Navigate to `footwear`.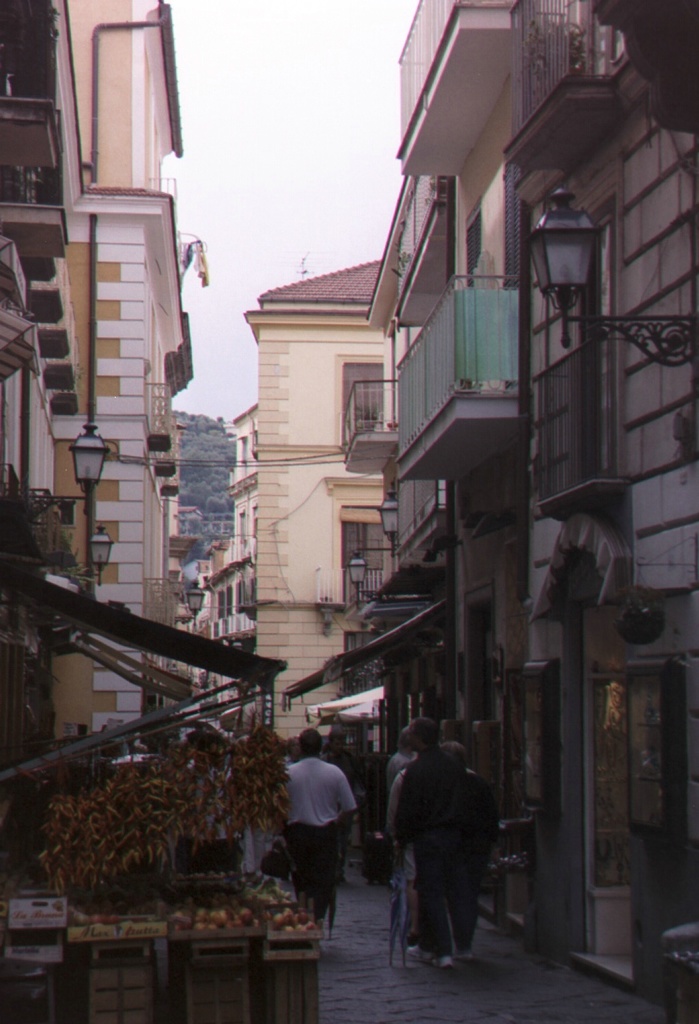
Navigation target: (433, 953, 453, 971).
